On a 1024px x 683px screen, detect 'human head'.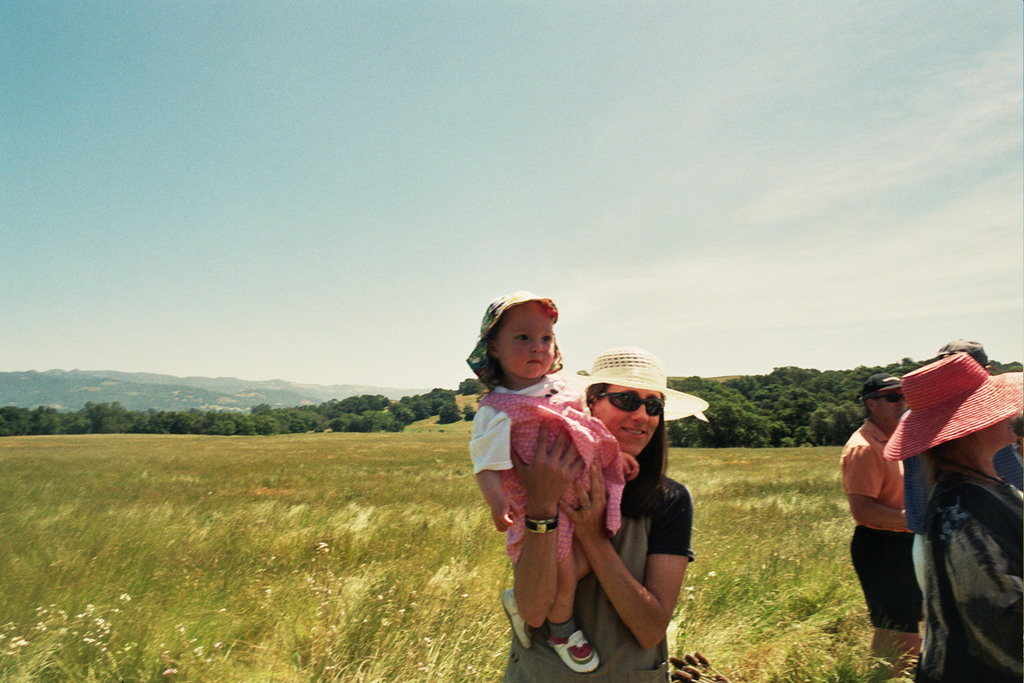
(left=939, top=338, right=990, bottom=371).
